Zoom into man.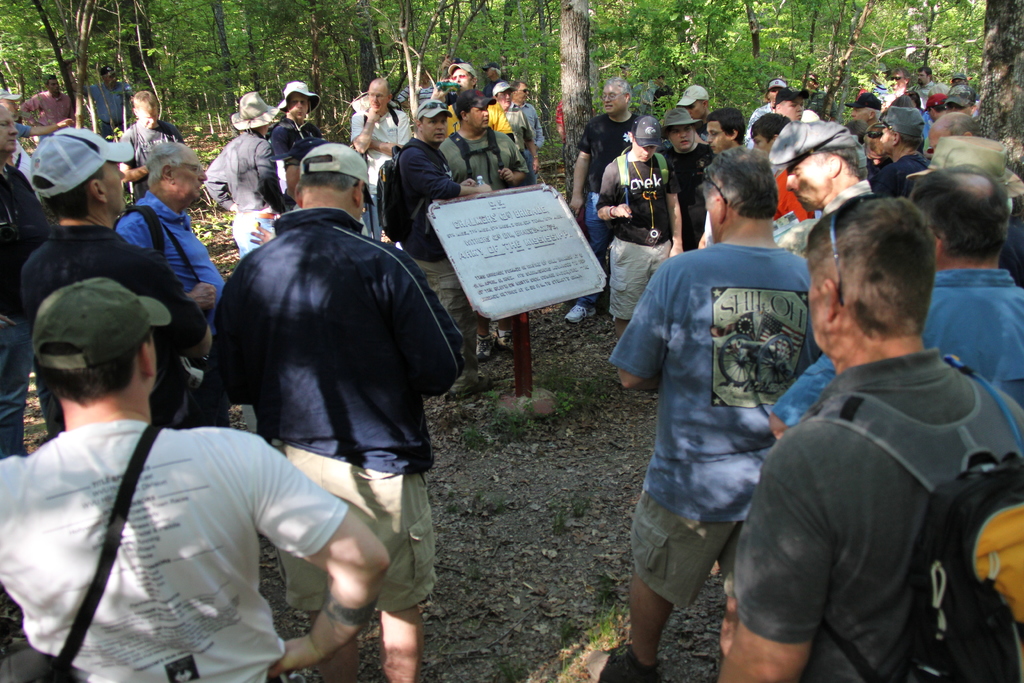
Zoom target: BBox(587, 94, 689, 327).
